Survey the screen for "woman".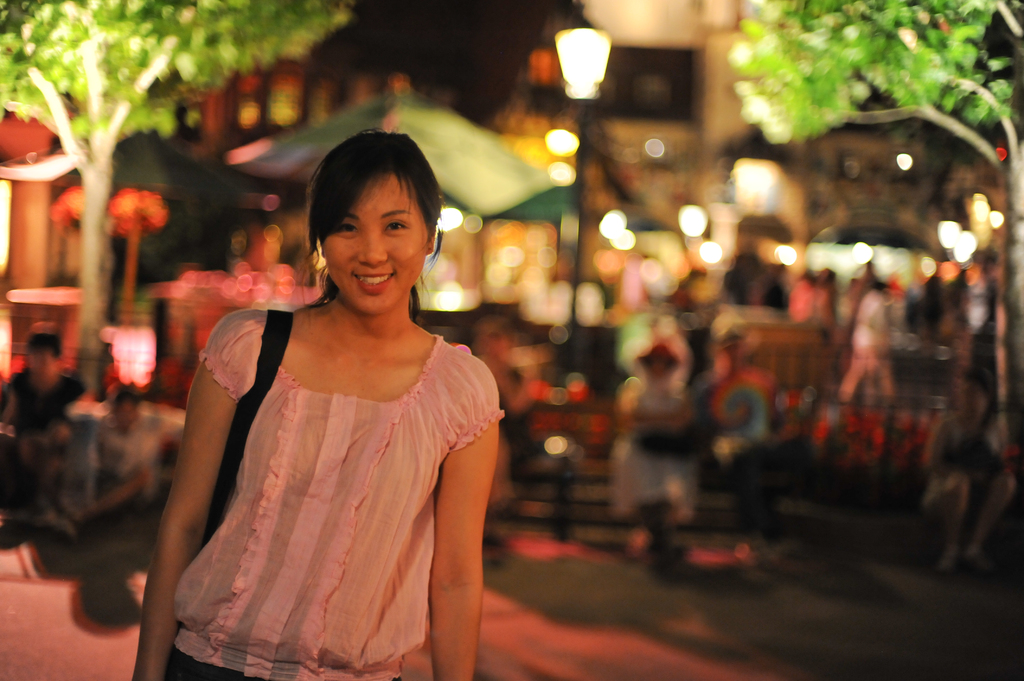
Survey found: box(146, 133, 515, 680).
